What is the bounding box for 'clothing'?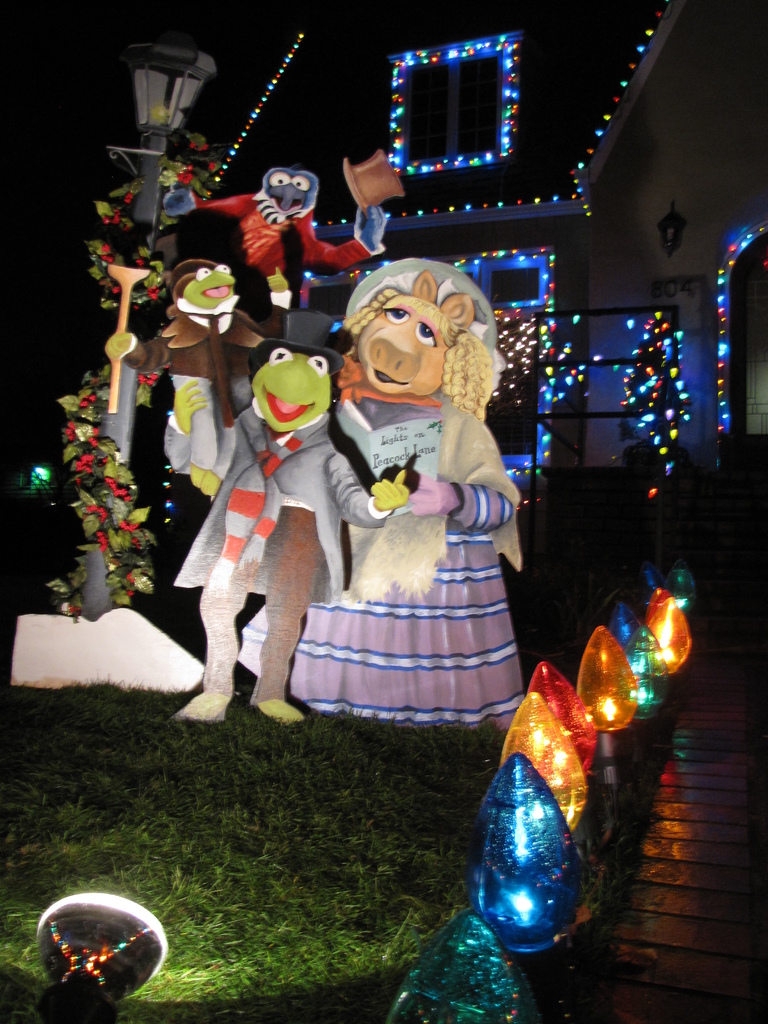
(x1=164, y1=398, x2=387, y2=704).
